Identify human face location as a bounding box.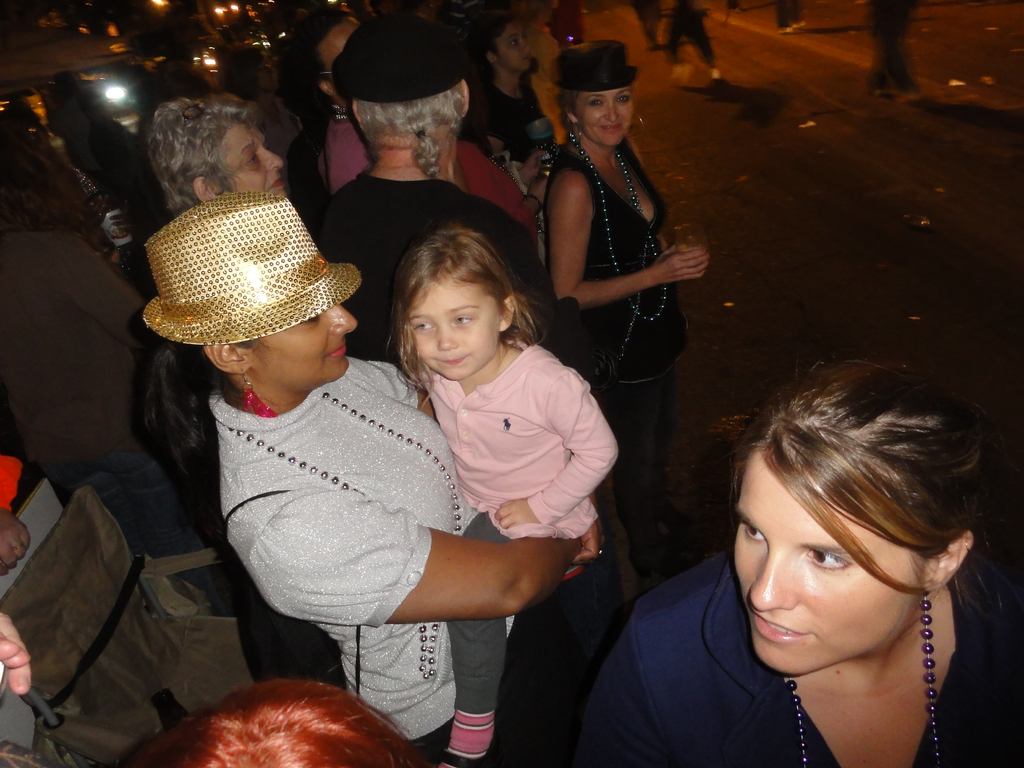
[736,452,921,667].
